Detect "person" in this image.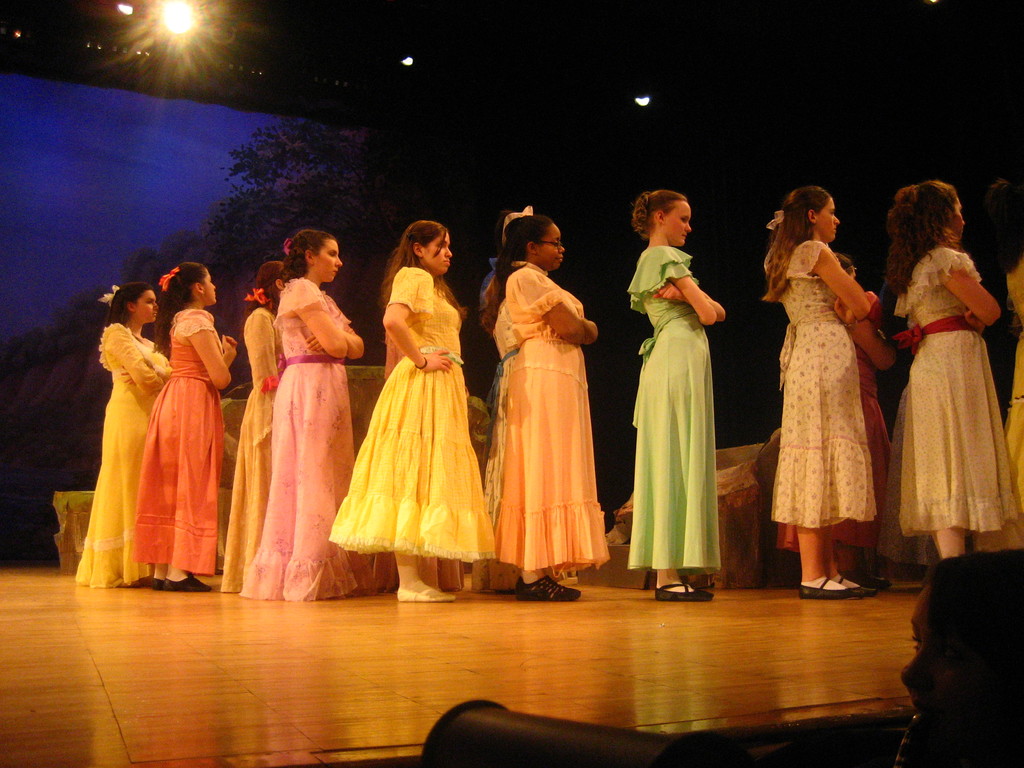
Detection: box=[482, 207, 601, 600].
